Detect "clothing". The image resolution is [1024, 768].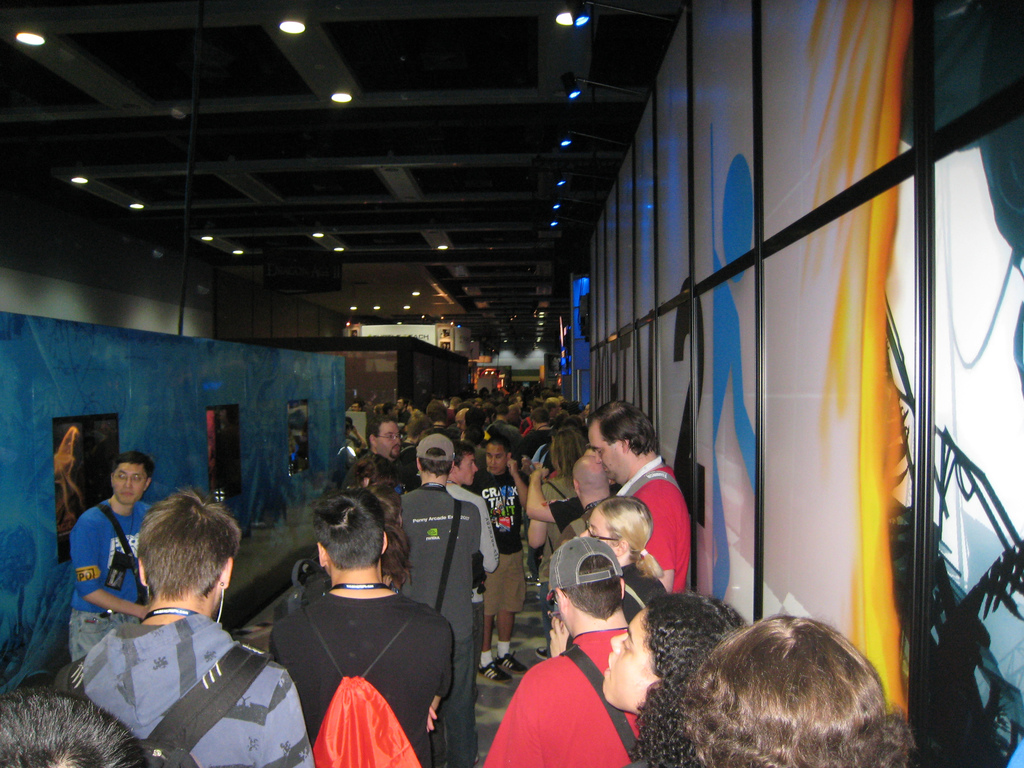
(left=267, top=566, right=459, bottom=756).
